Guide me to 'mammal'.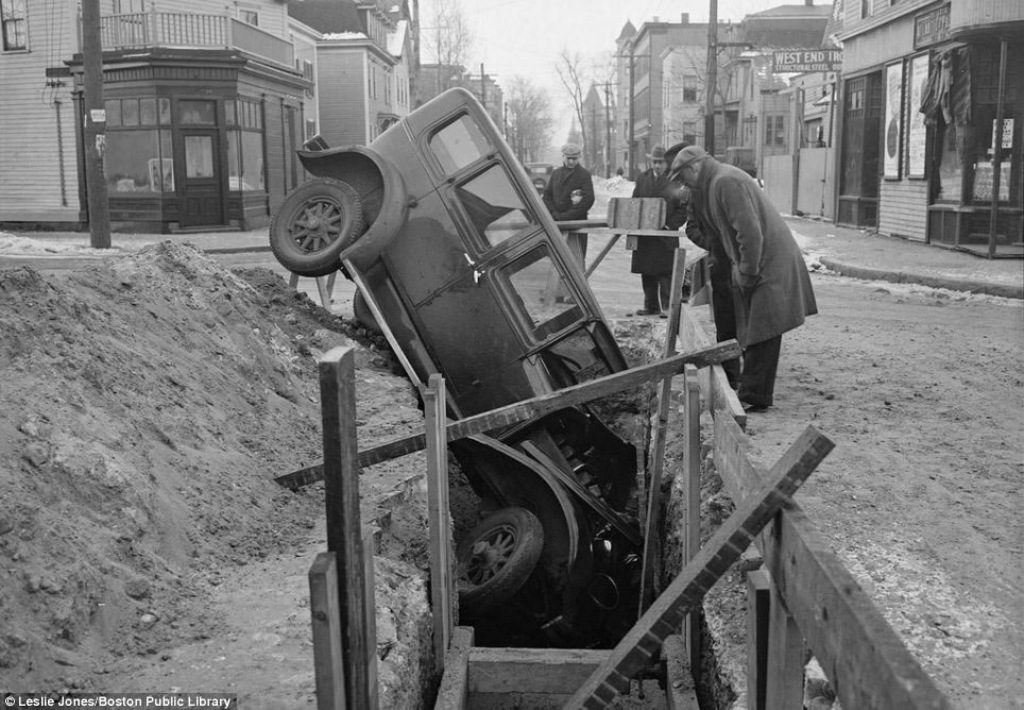
Guidance: [left=539, top=149, right=594, bottom=302].
